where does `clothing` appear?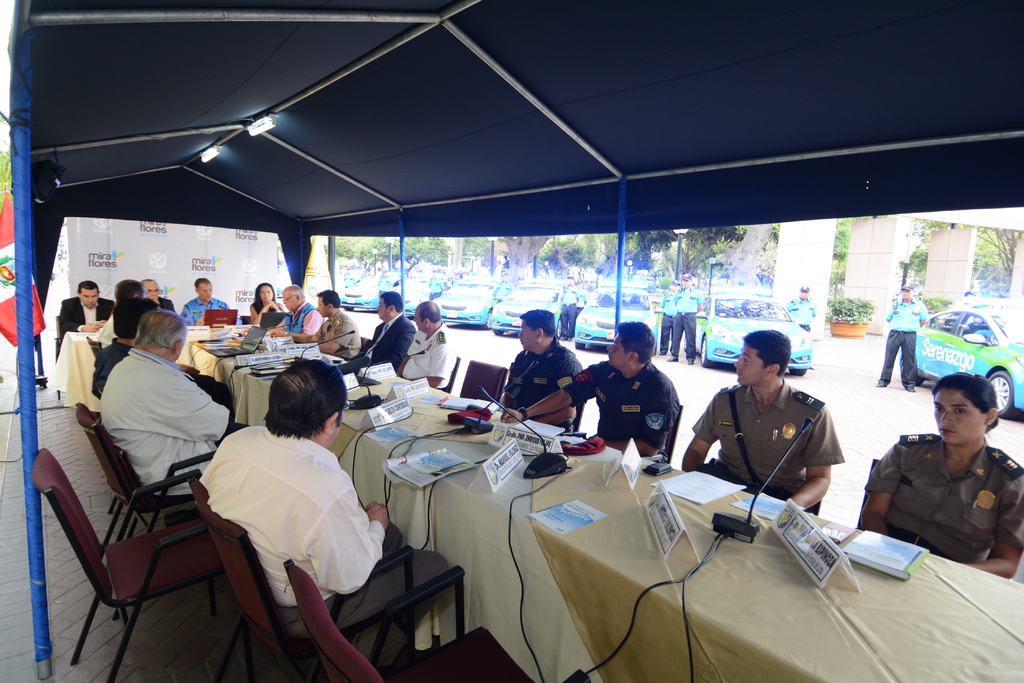
Appears at Rect(55, 294, 104, 339).
